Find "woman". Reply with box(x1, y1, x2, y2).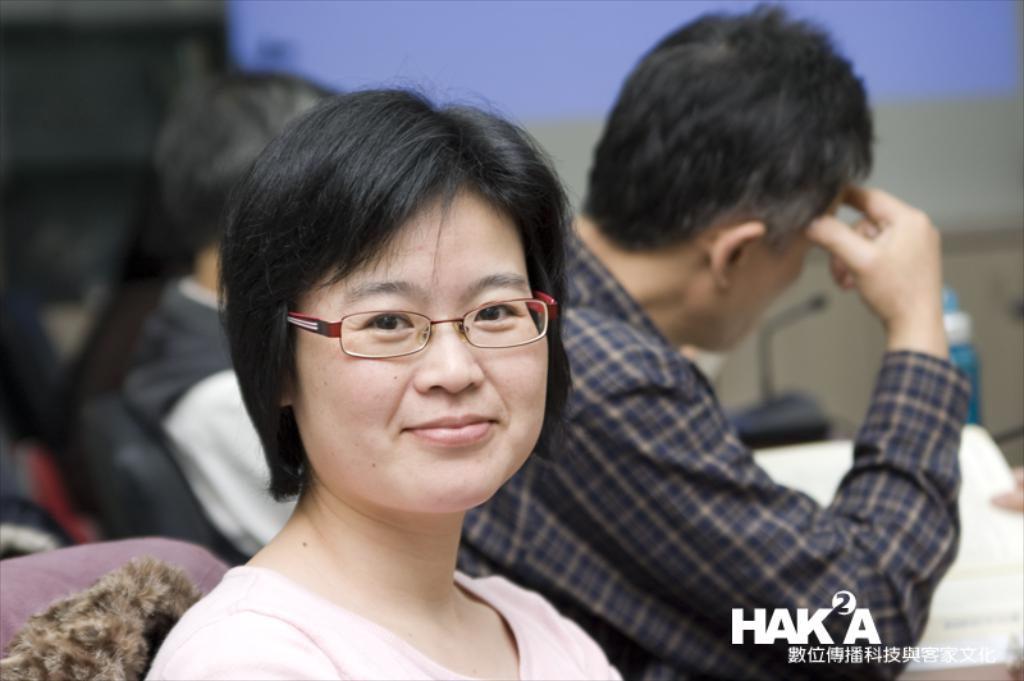
box(142, 60, 627, 680).
